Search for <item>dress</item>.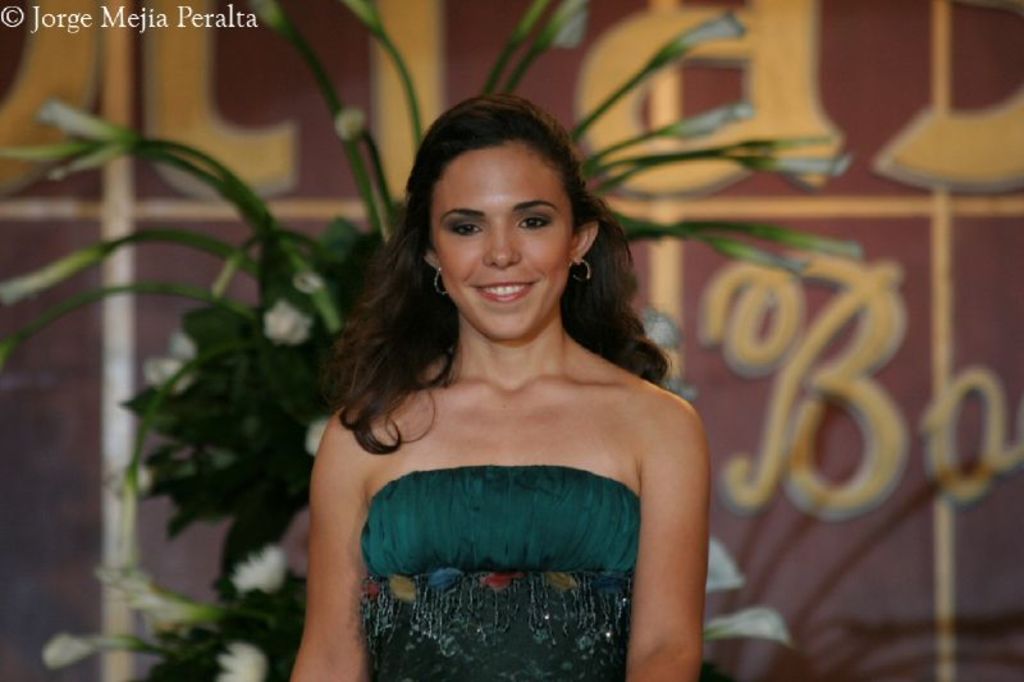
Found at [left=358, top=464, right=641, bottom=681].
